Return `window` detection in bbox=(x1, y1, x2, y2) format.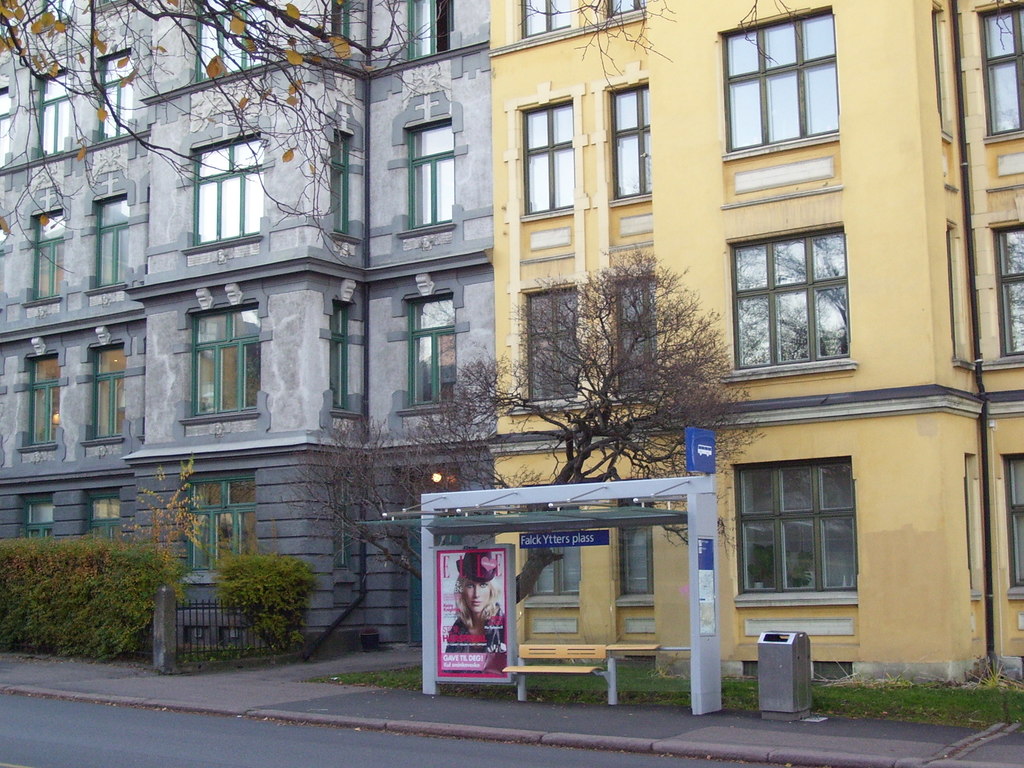
bbox=(403, 0, 453, 68).
